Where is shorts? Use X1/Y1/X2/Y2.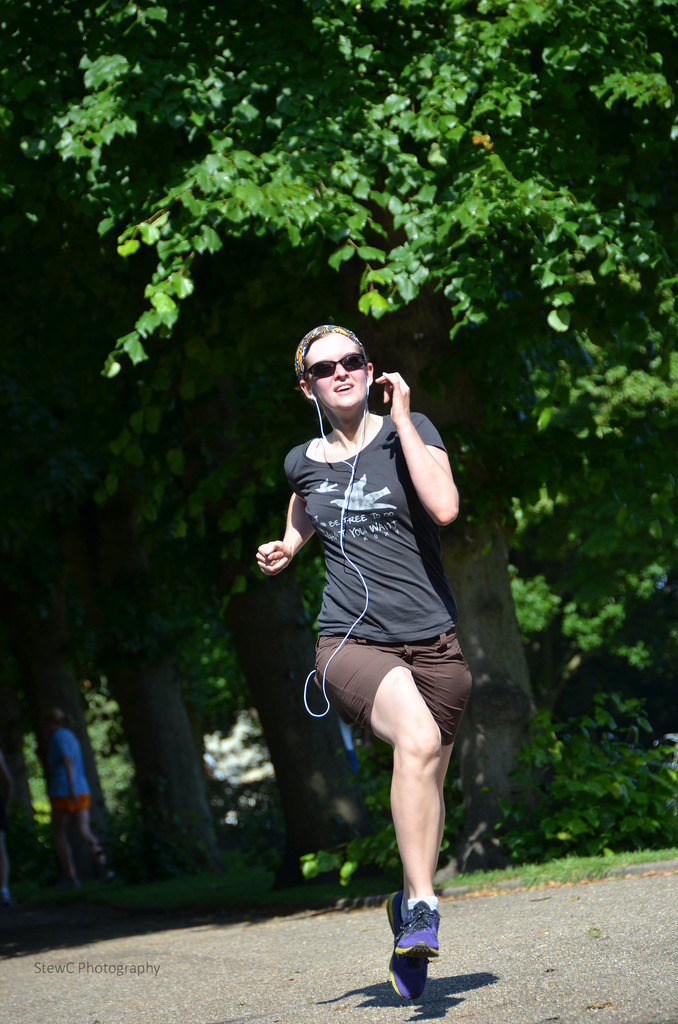
53/795/93/812.
